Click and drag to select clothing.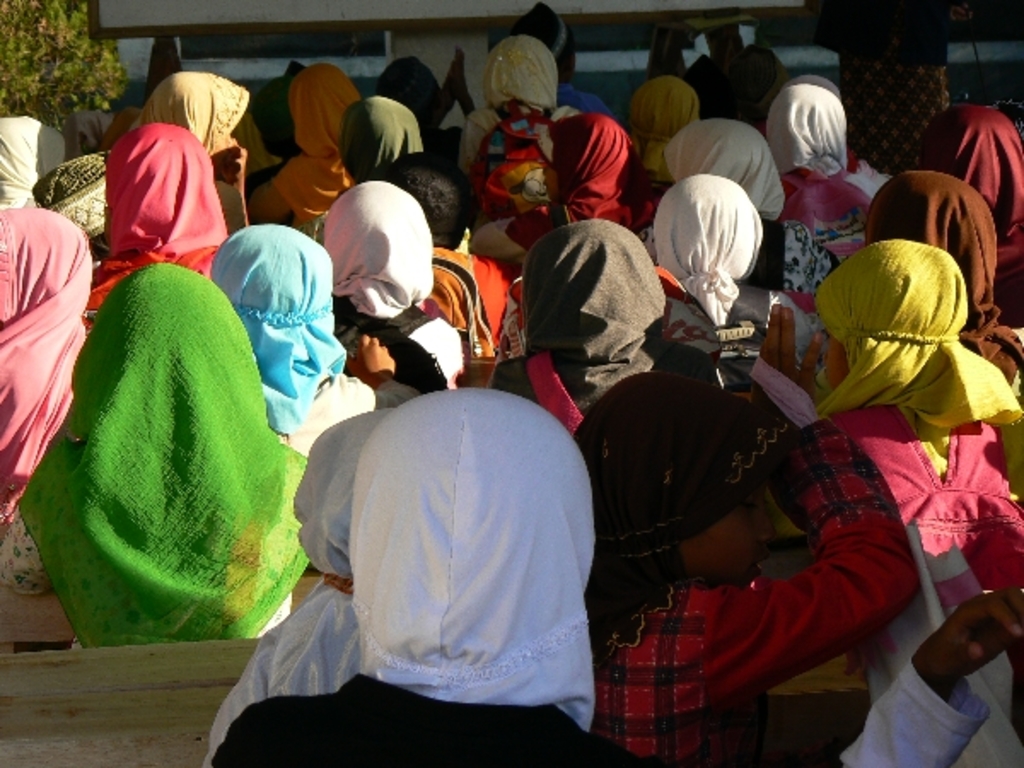
Selection: {"x1": 196, "y1": 224, "x2": 384, "y2": 449}.
